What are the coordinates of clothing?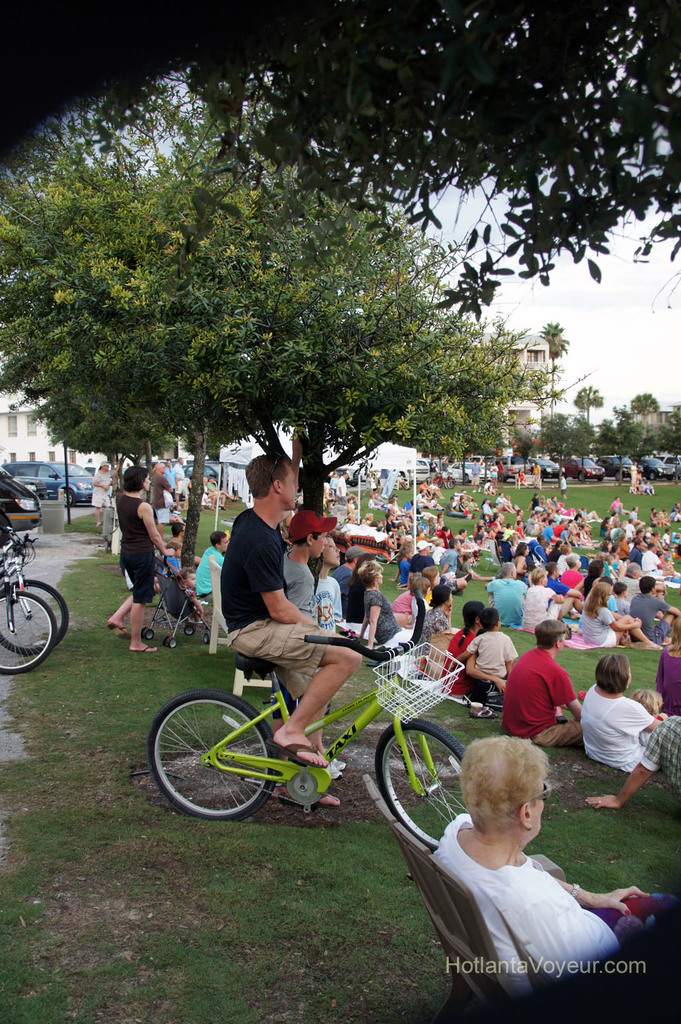
detection(637, 550, 659, 570).
